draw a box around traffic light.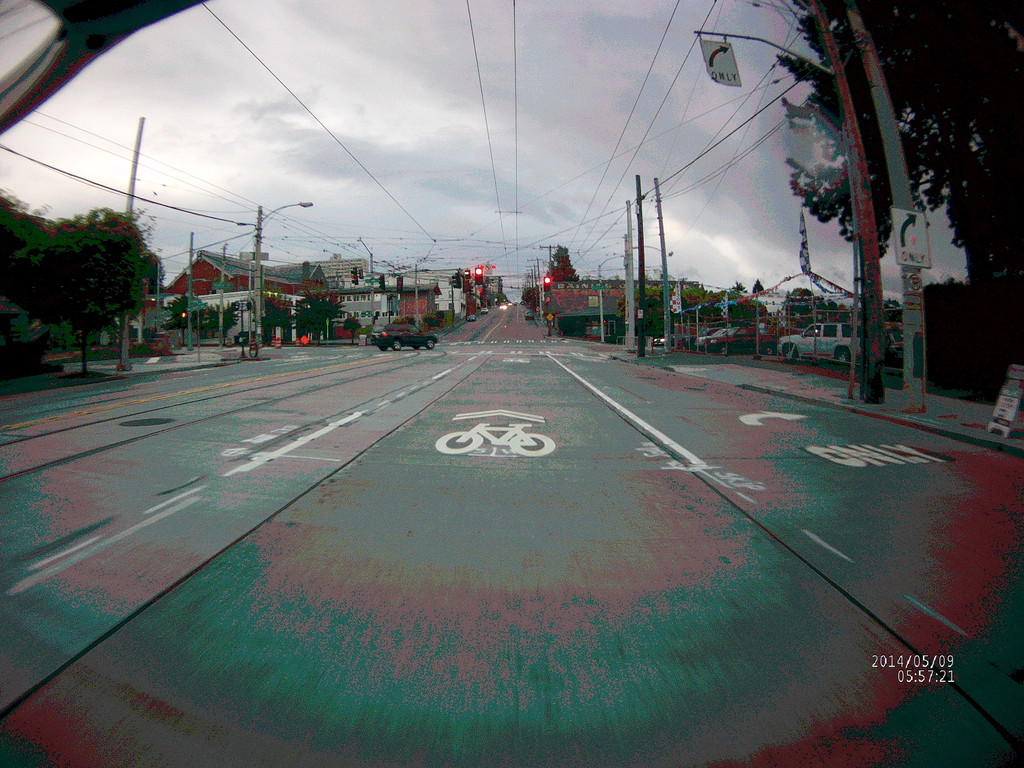
181,311,186,319.
